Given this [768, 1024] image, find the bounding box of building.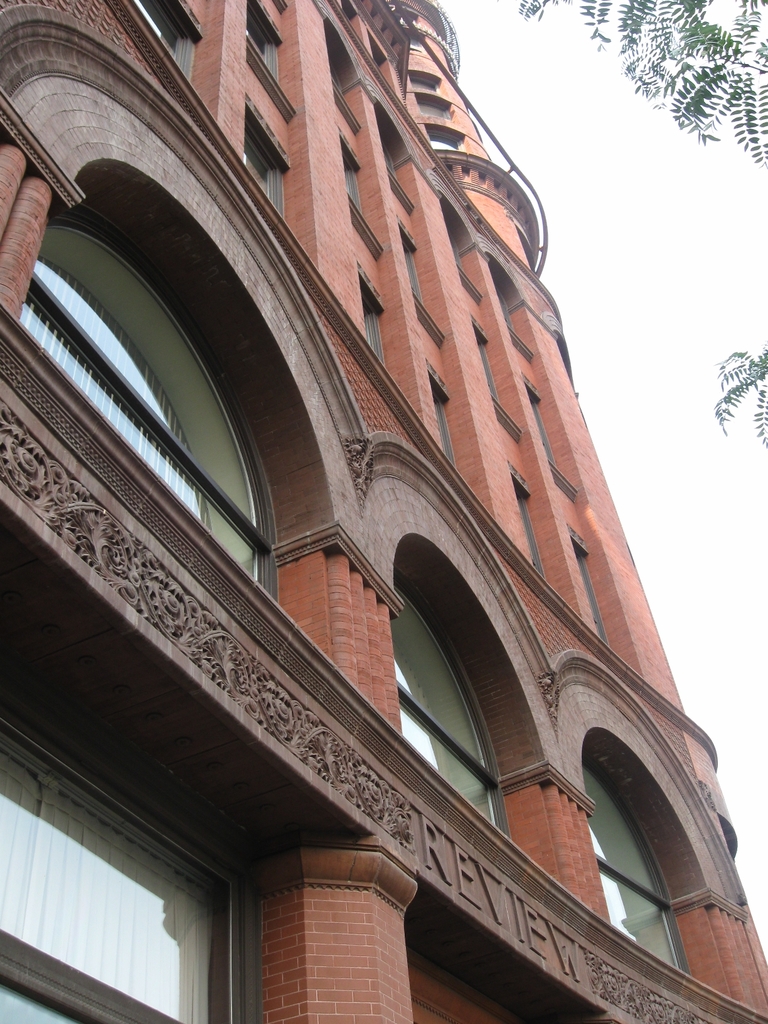
box=[16, 0, 746, 1023].
